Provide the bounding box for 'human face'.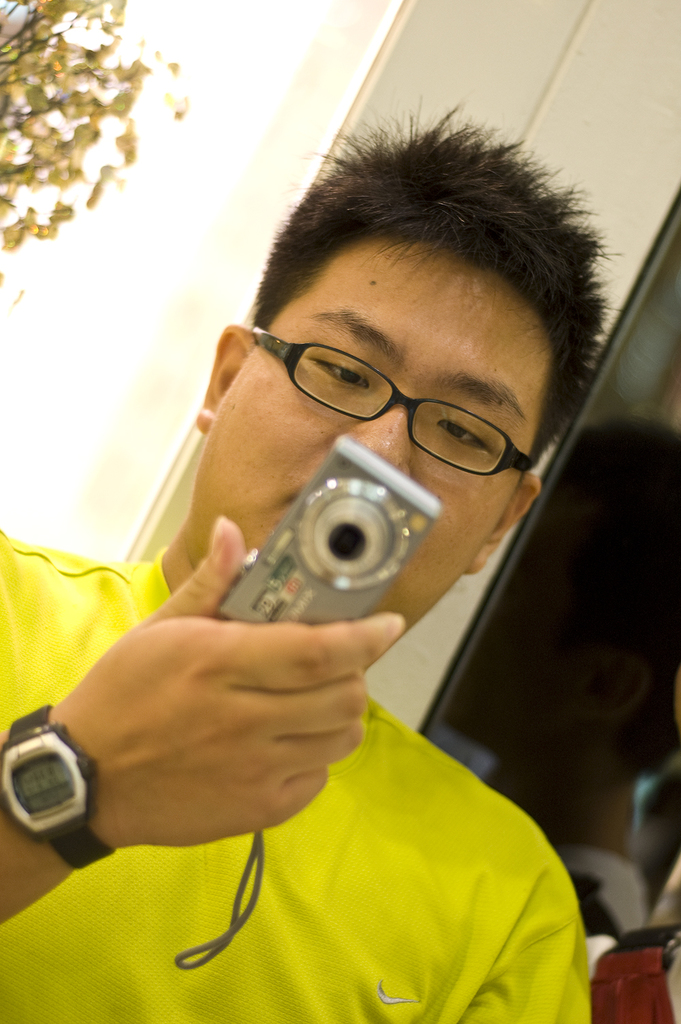
box=[205, 245, 548, 639].
